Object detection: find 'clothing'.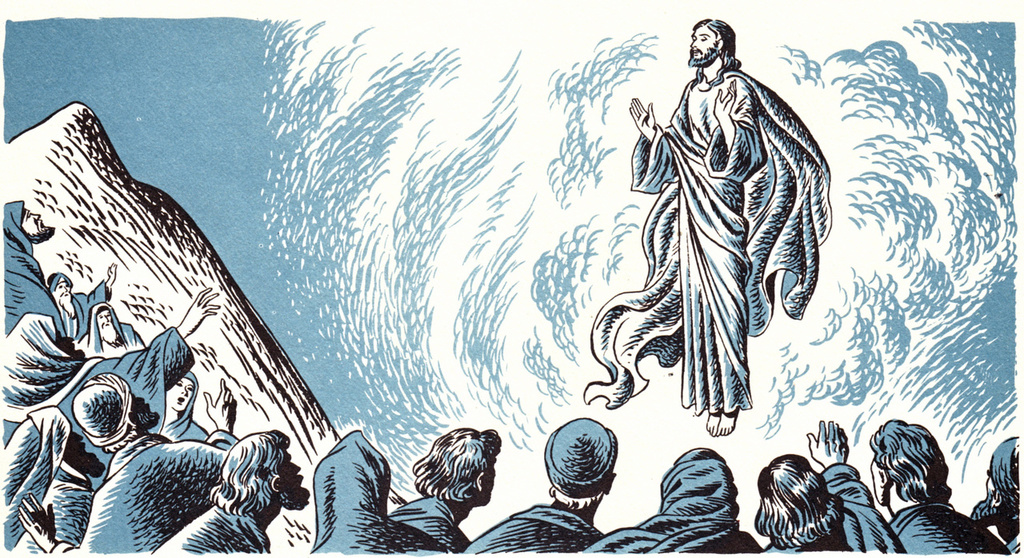
[left=396, top=488, right=466, bottom=554].
